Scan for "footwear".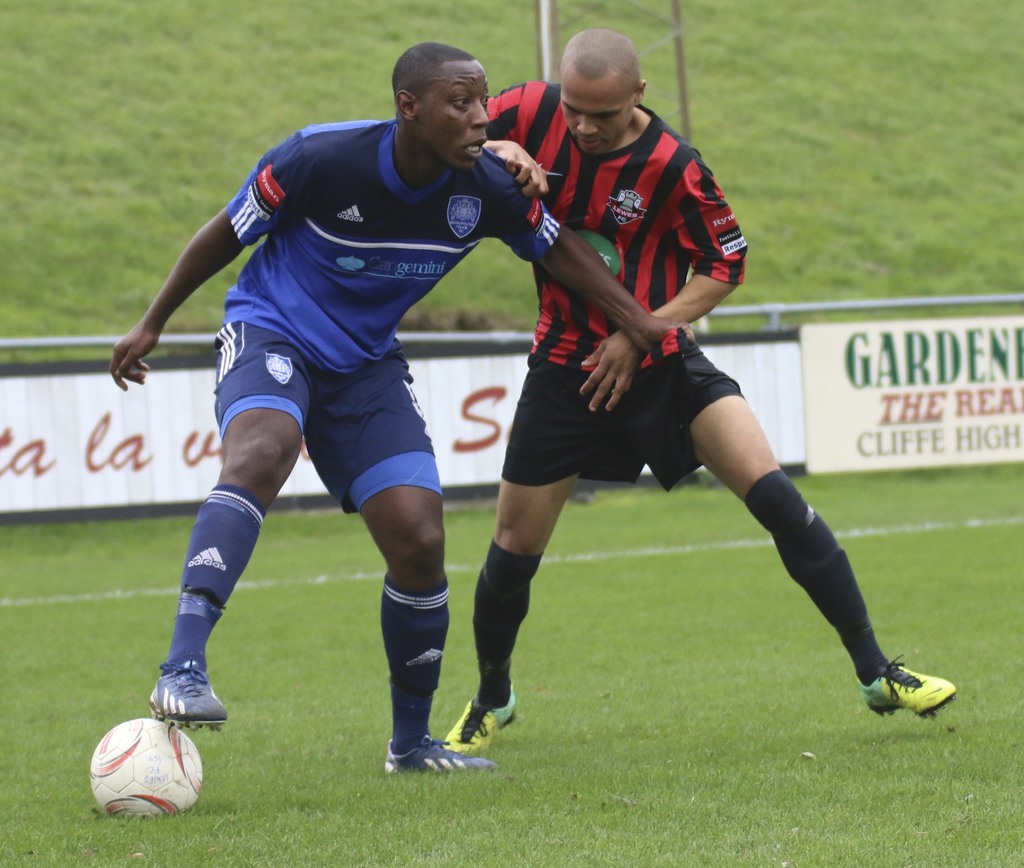
Scan result: select_region(443, 679, 522, 755).
